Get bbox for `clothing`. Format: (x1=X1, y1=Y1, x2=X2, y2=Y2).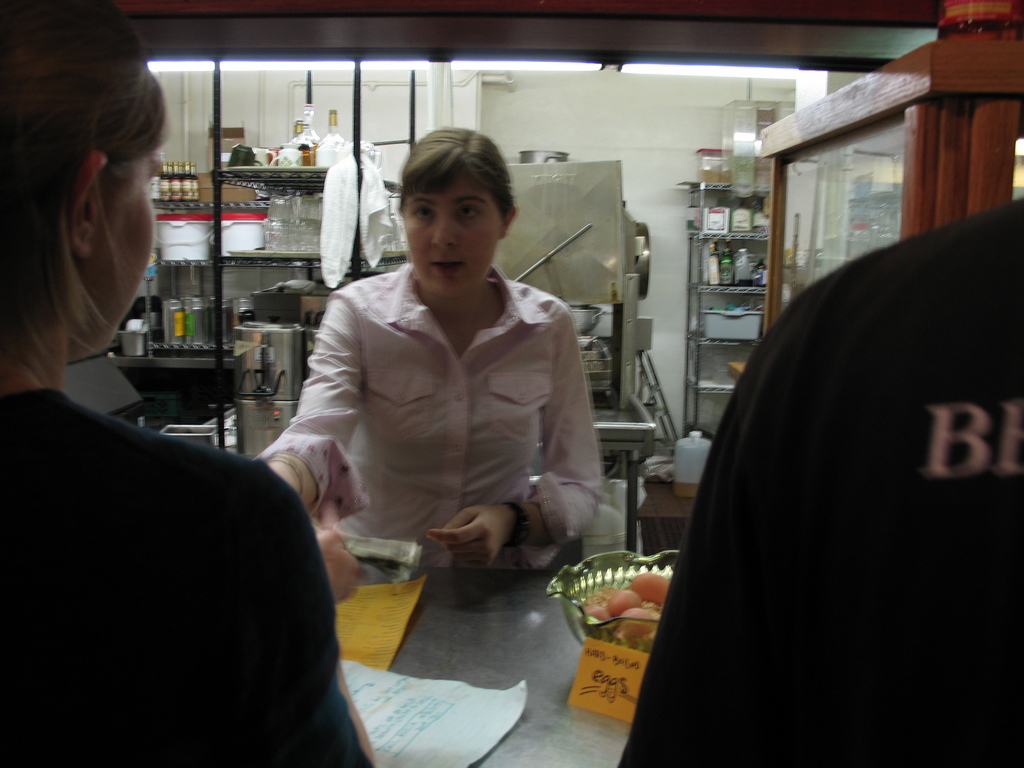
(x1=614, y1=194, x2=1023, y2=767).
